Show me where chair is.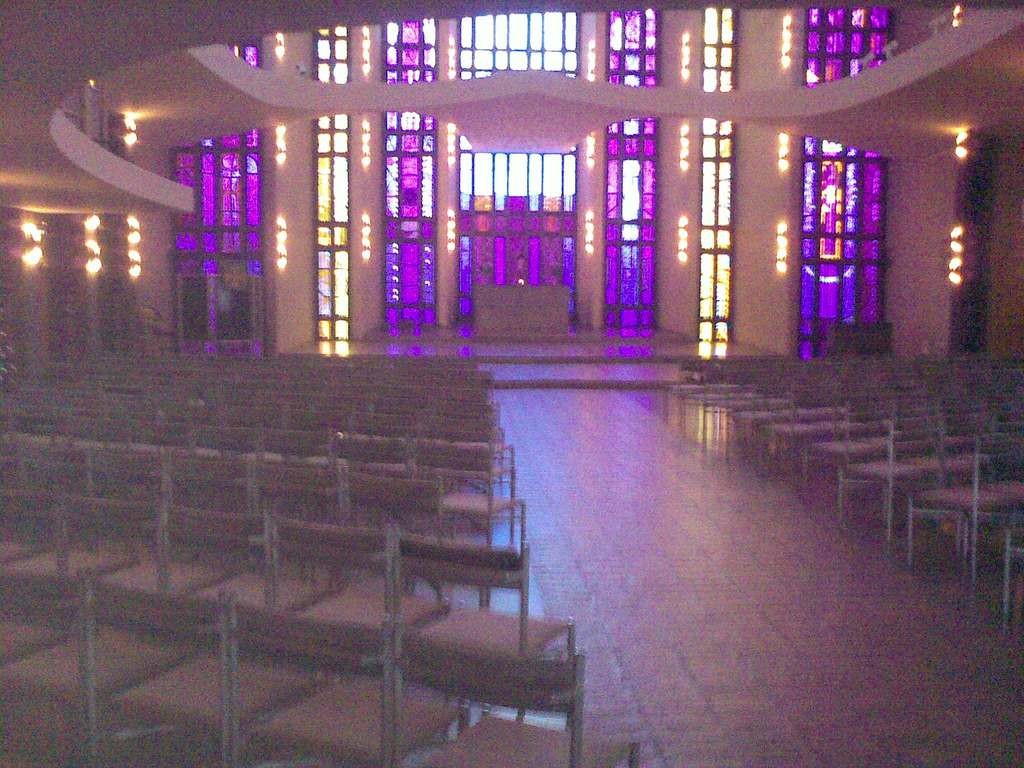
chair is at rect(0, 484, 117, 636).
